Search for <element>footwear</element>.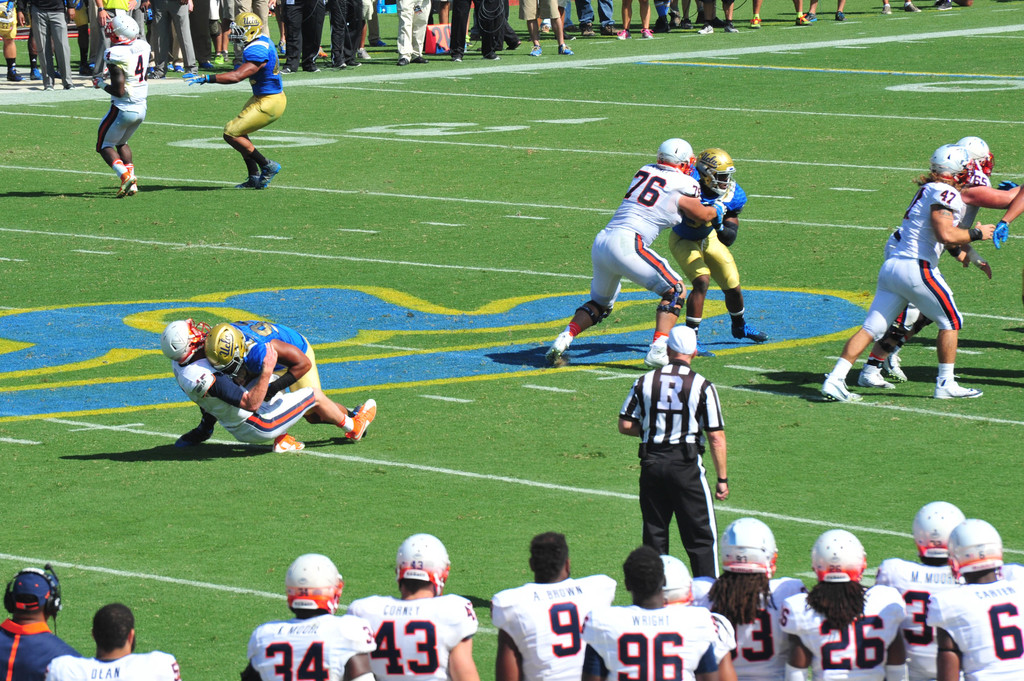
Found at crop(888, 353, 906, 382).
